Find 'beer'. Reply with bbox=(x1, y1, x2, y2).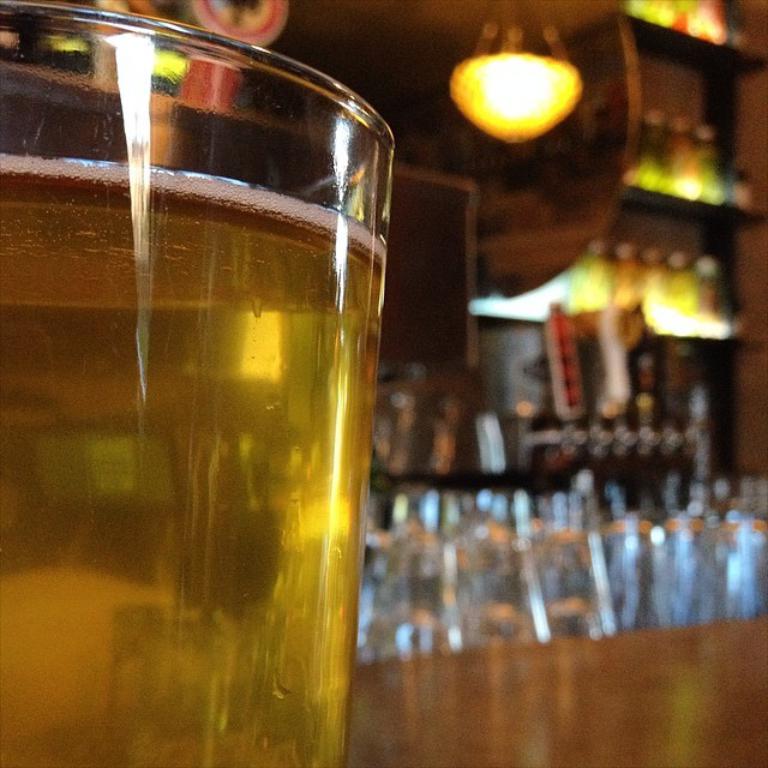
bbox=(0, 160, 390, 767).
